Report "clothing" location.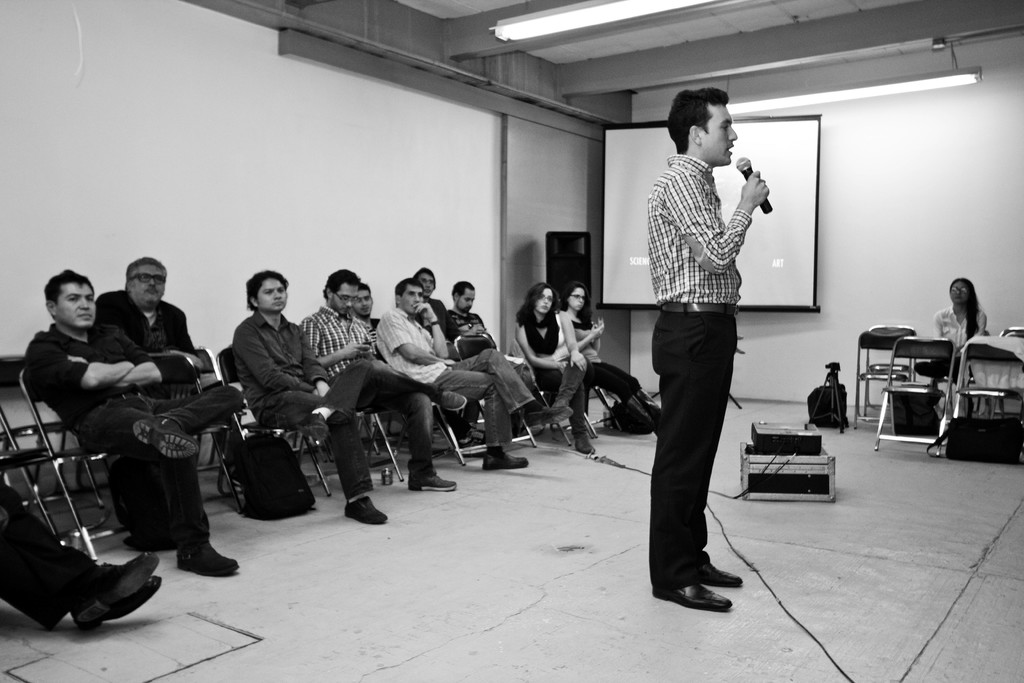
Report: pyautogui.locateOnScreen(647, 159, 754, 595).
